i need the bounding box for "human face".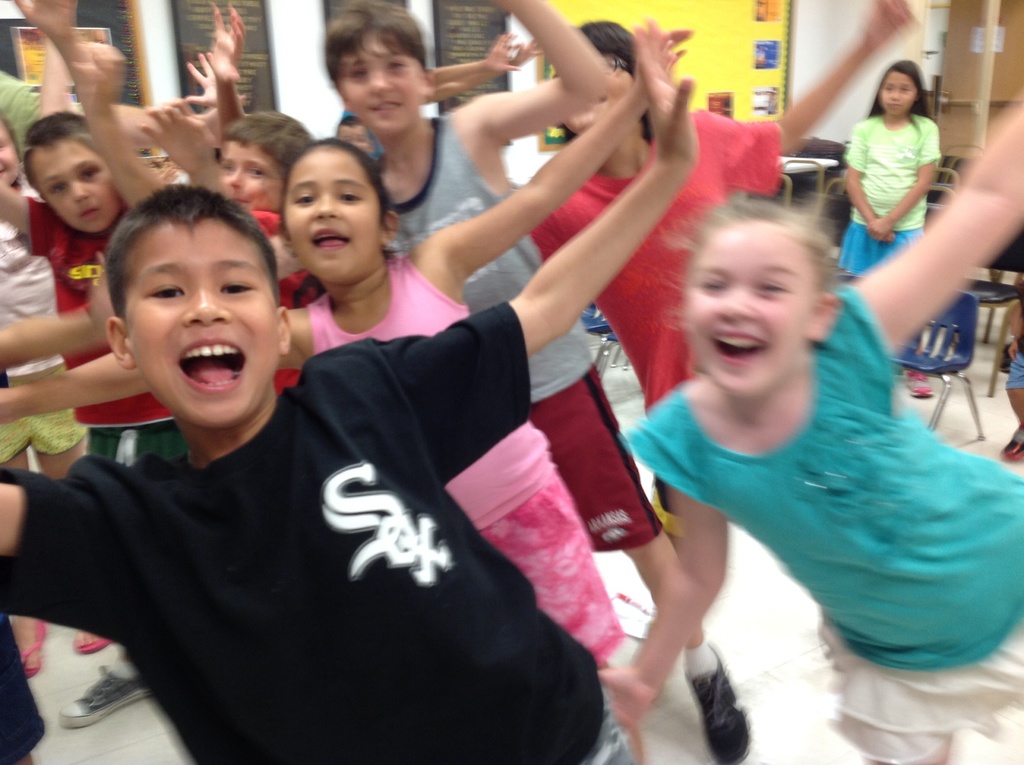
Here it is: bbox=(115, 225, 280, 427).
